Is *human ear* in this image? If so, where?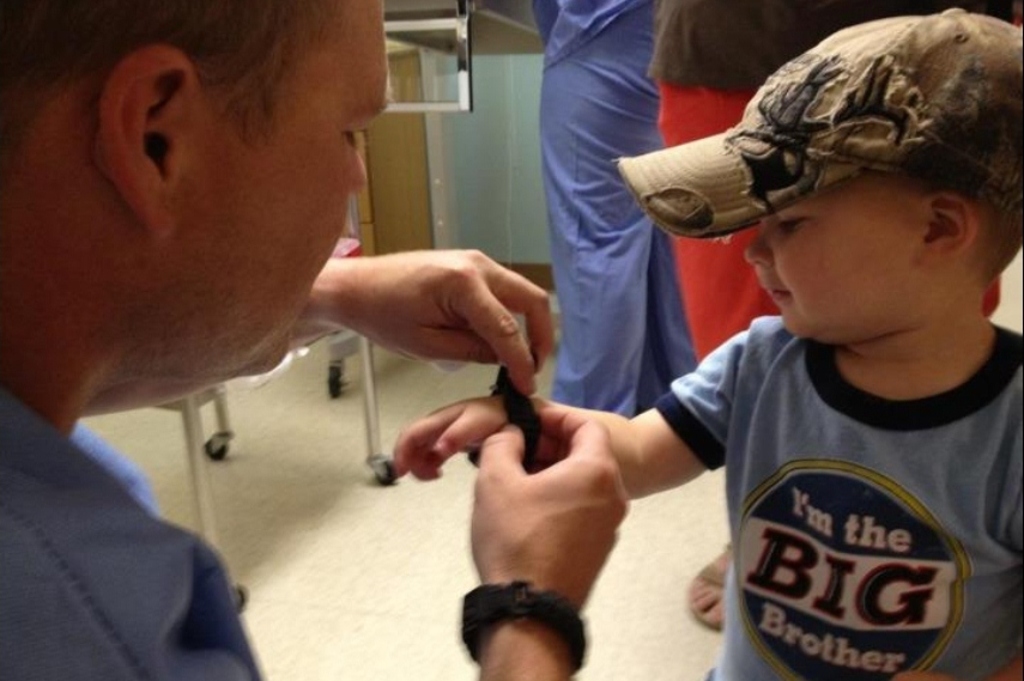
Yes, at select_region(93, 45, 193, 238).
